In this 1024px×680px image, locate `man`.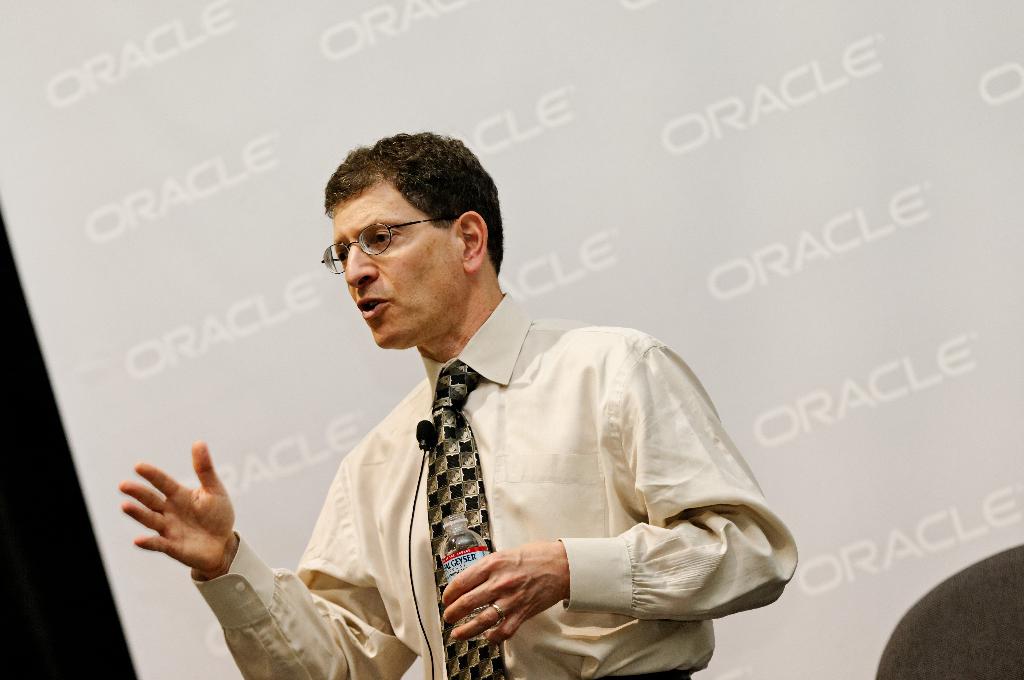
Bounding box: (114, 130, 802, 679).
